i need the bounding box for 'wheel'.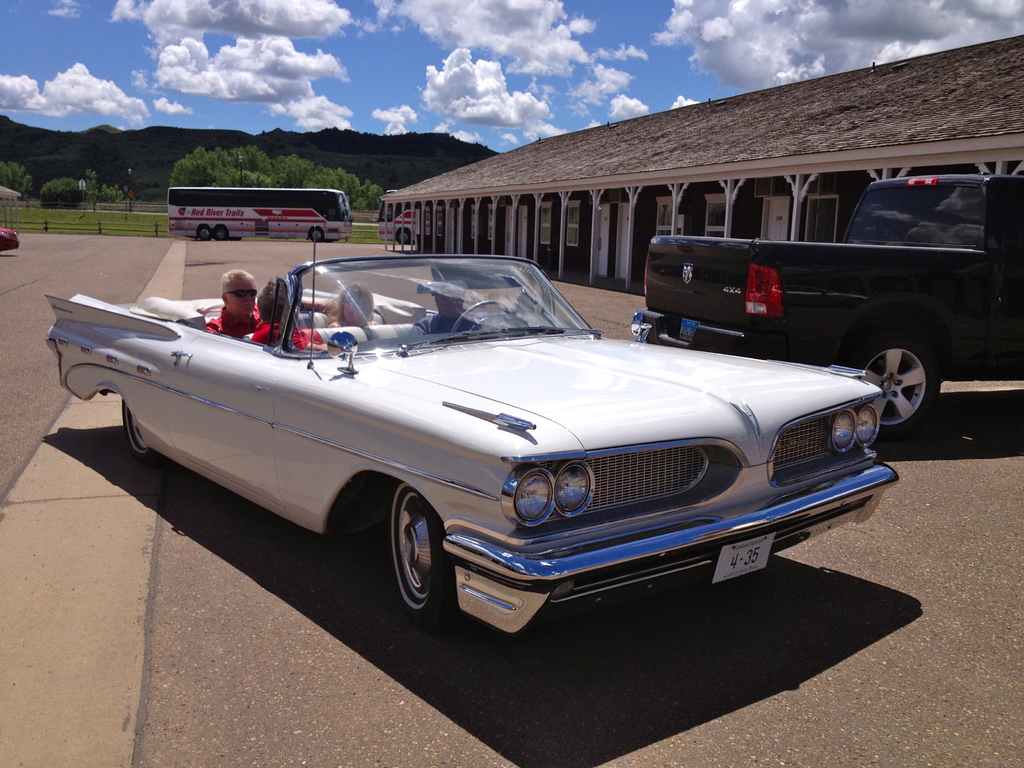
Here it is: (397,226,411,246).
